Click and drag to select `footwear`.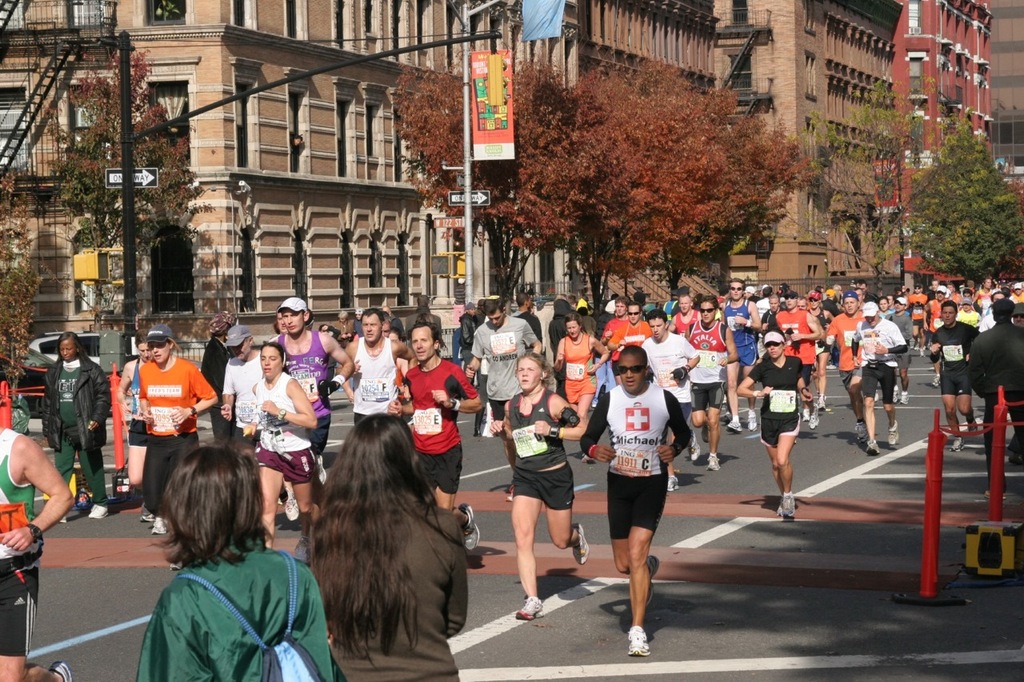
Selection: bbox=(514, 591, 541, 619).
